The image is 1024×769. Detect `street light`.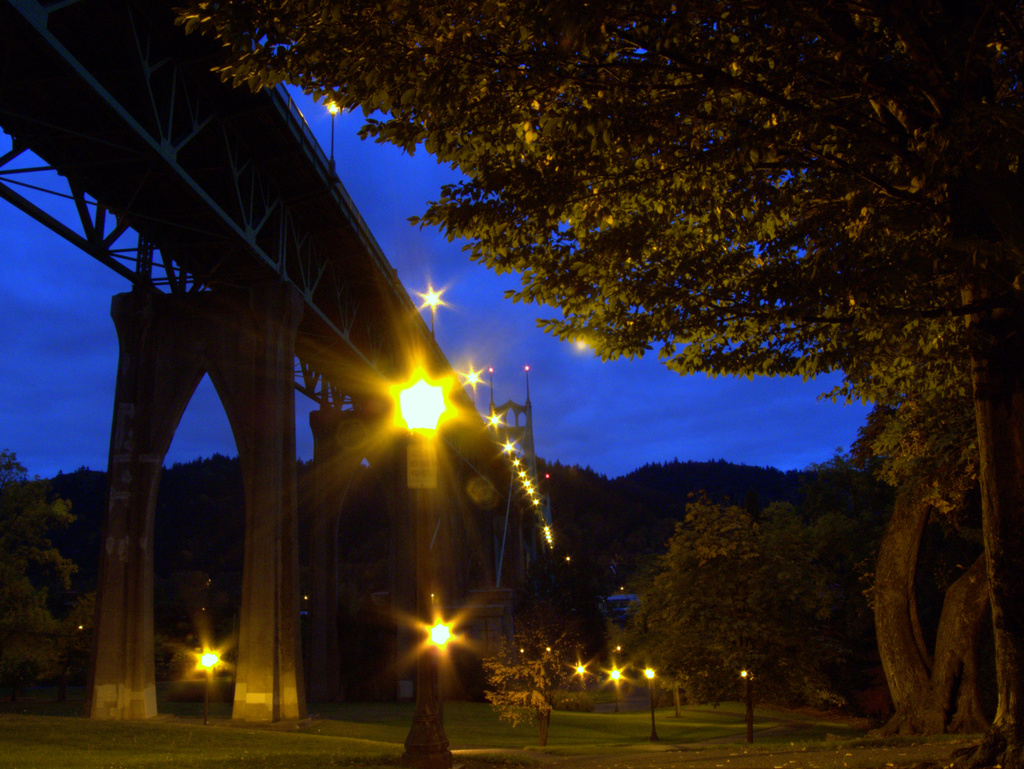
Detection: {"x1": 381, "y1": 362, "x2": 454, "y2": 764}.
